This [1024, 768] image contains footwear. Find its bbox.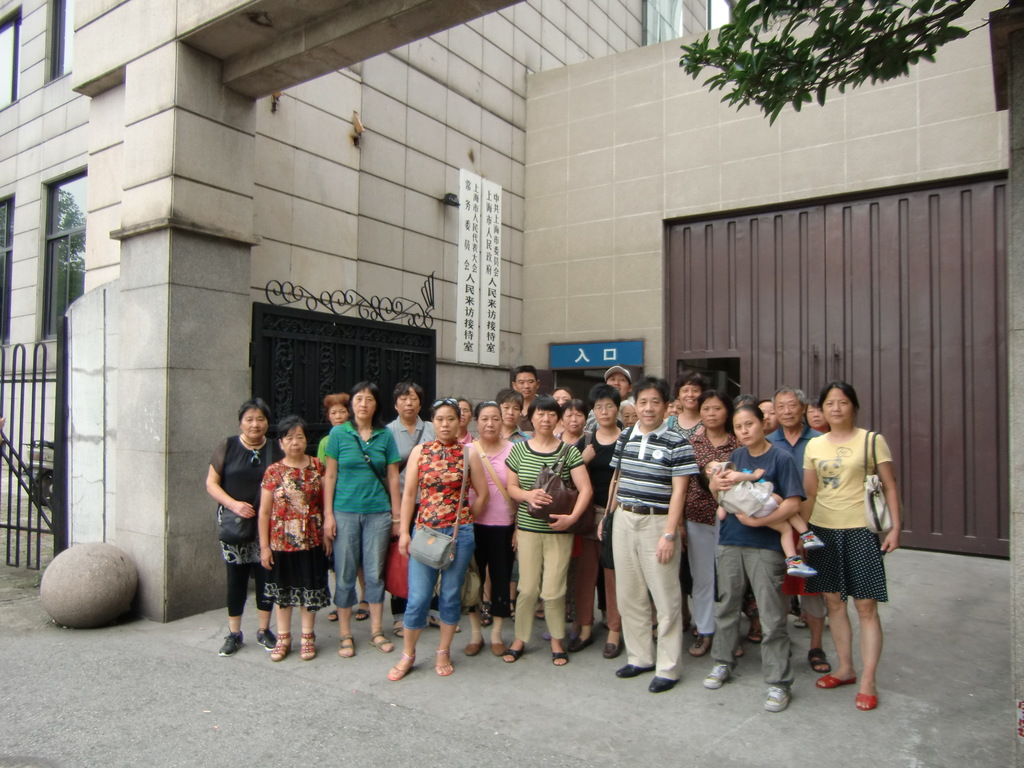
bbox=(336, 633, 357, 658).
